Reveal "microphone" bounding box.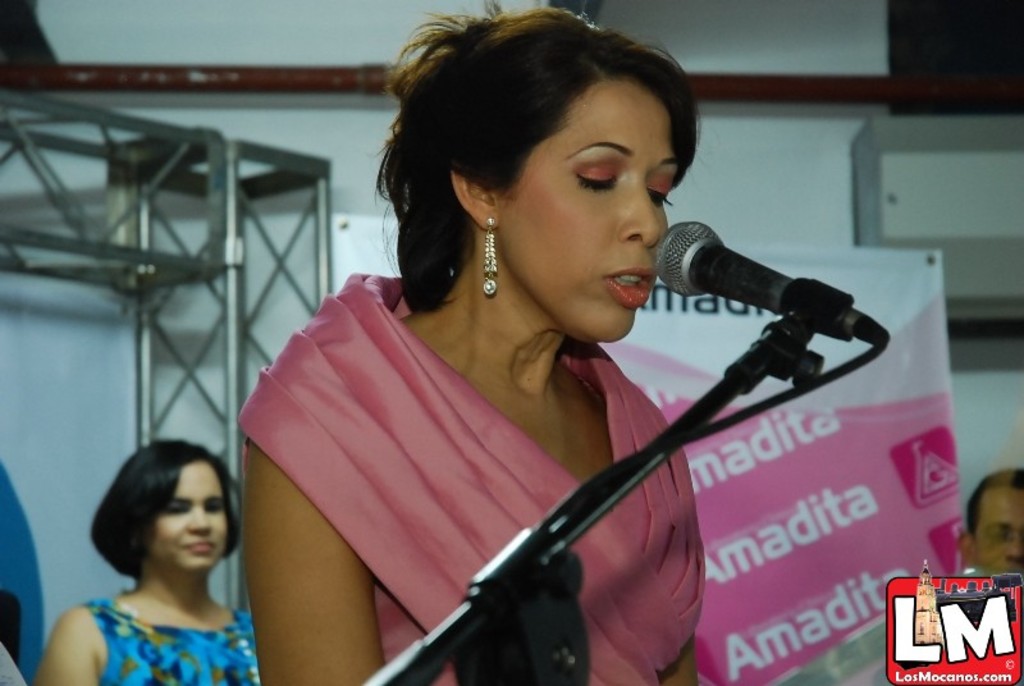
Revealed: (left=658, top=215, right=890, bottom=343).
